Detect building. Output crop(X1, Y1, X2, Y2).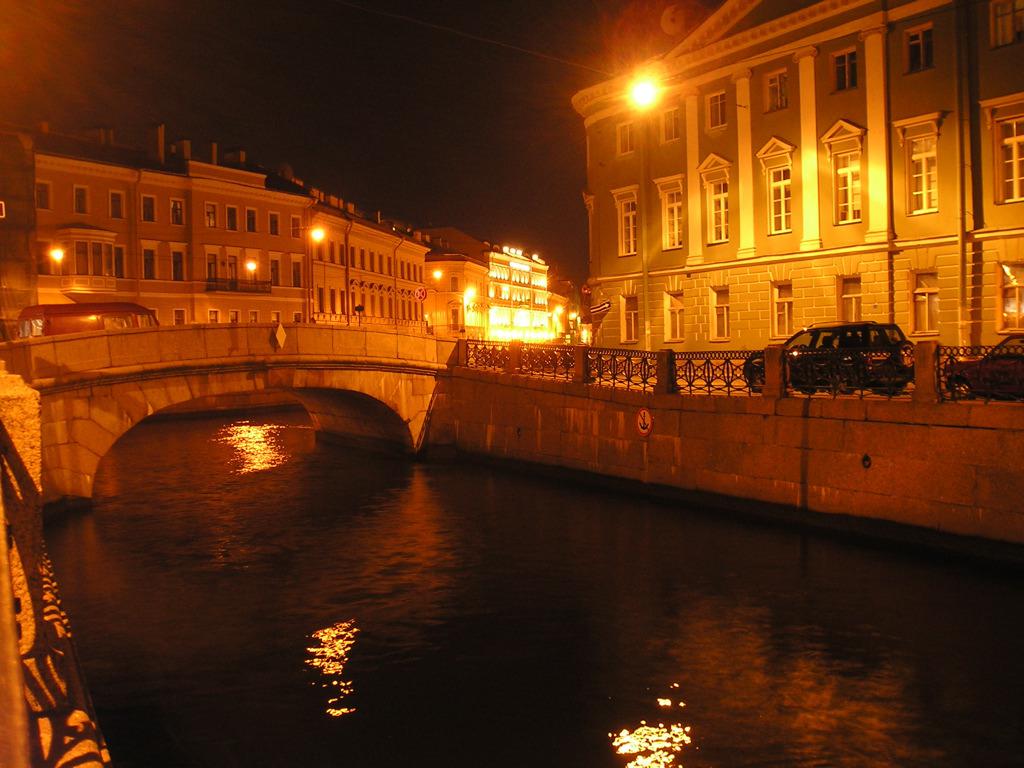
crop(3, 123, 440, 358).
